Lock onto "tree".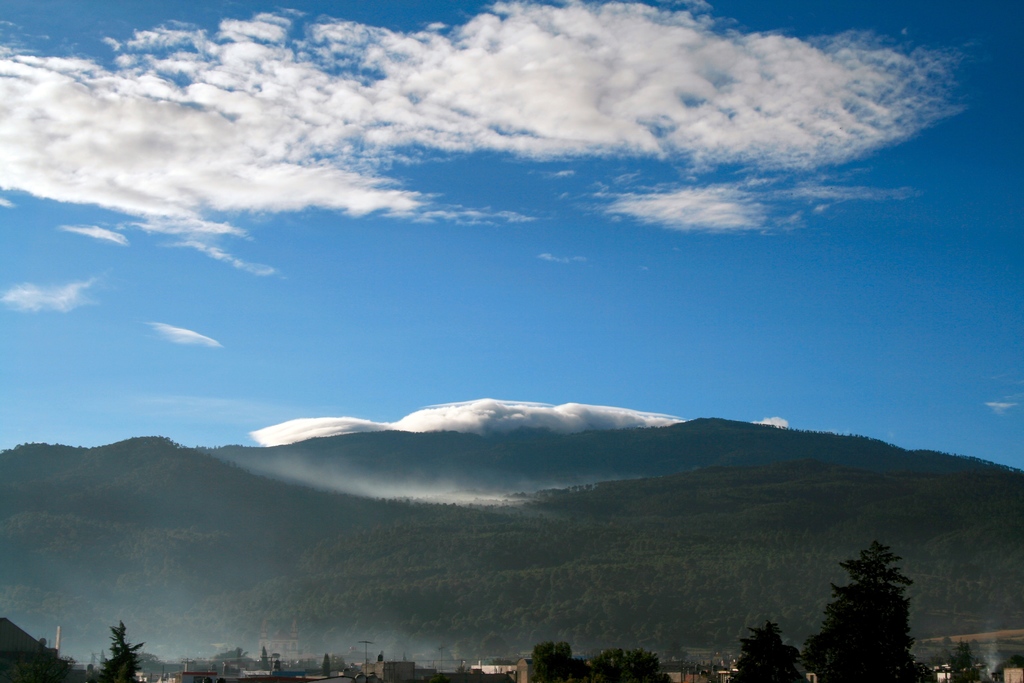
Locked: box(724, 617, 830, 682).
